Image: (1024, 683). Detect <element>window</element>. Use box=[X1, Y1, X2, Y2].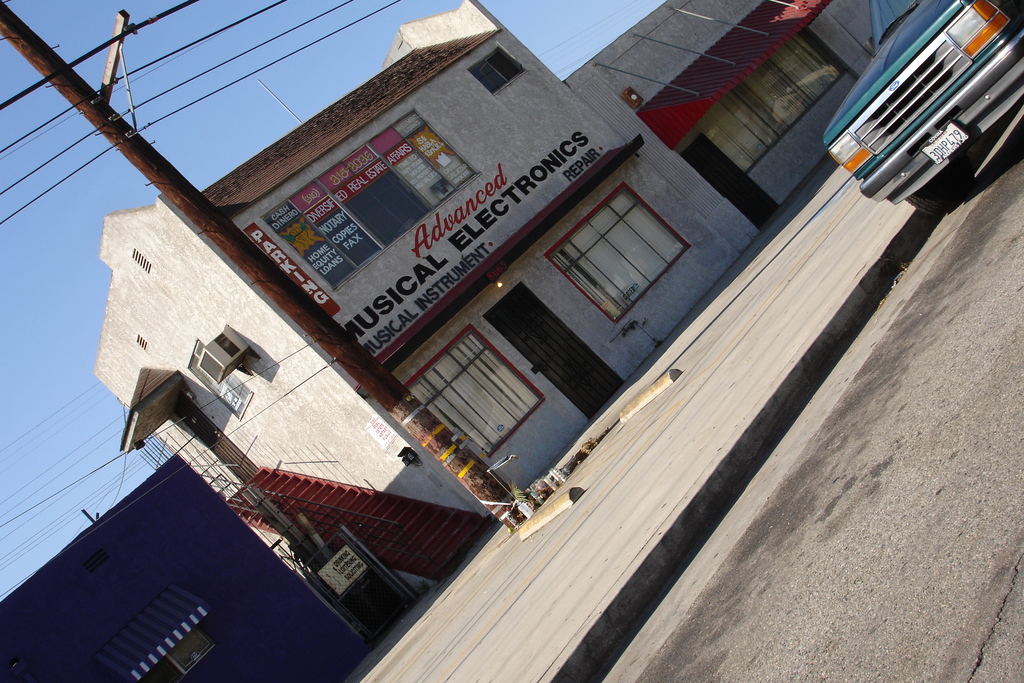
box=[689, 18, 845, 168].
